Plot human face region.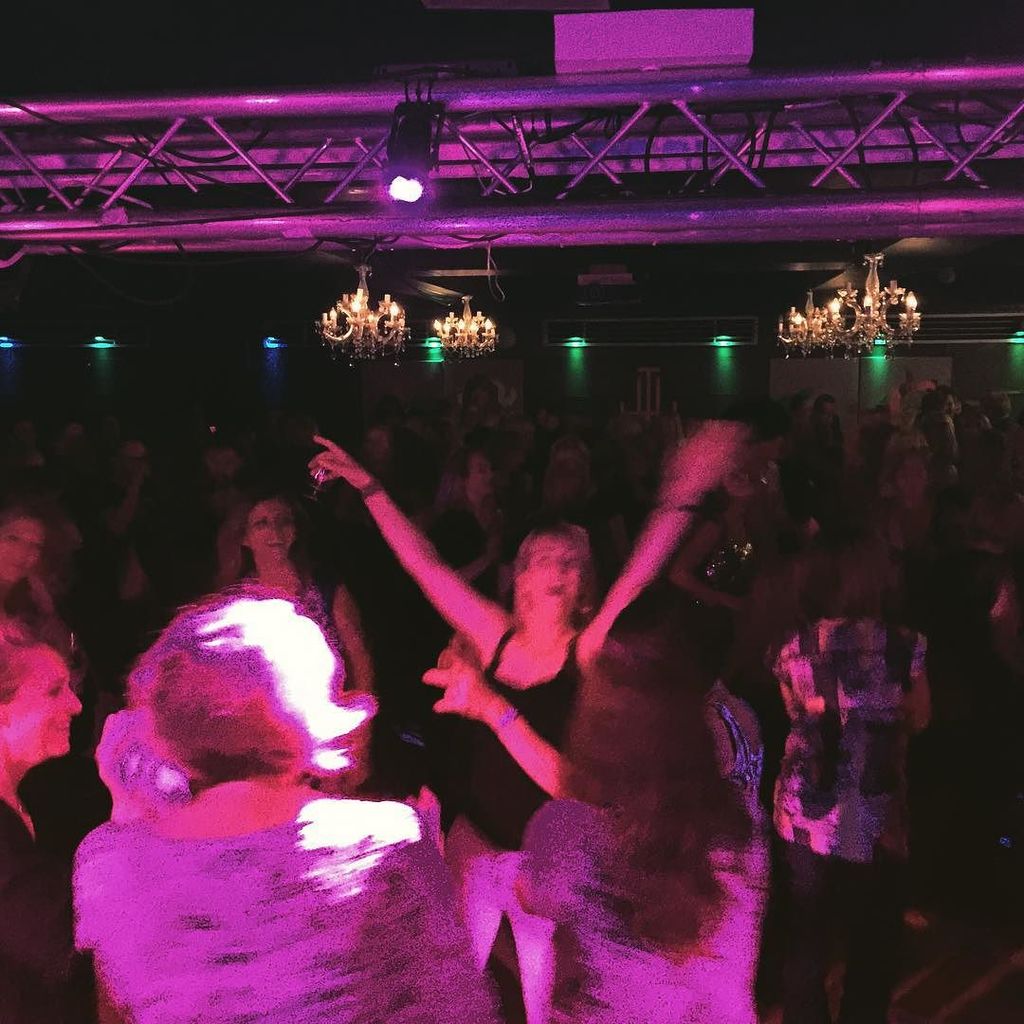
Plotted at 0,516,36,574.
